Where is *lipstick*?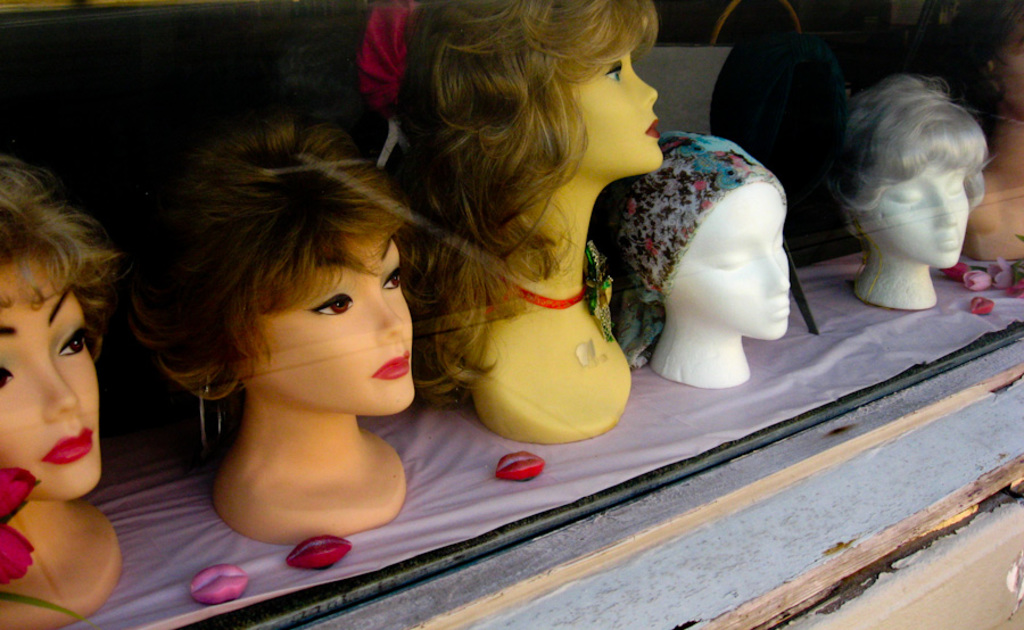
detection(641, 116, 662, 141).
